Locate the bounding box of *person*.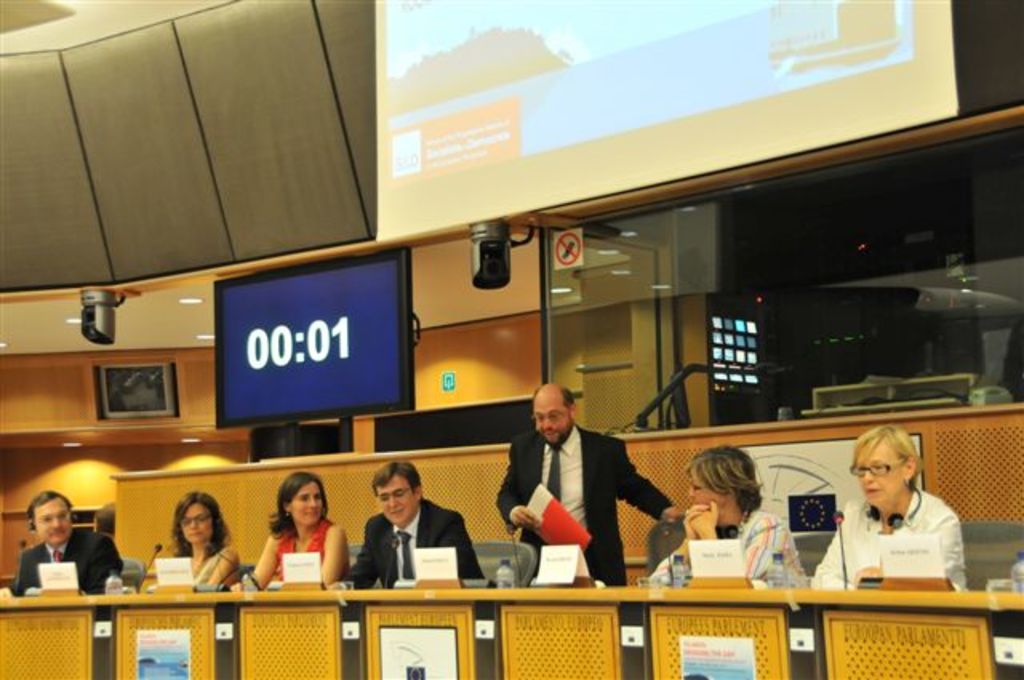
Bounding box: x1=494 y1=379 x2=678 y2=590.
